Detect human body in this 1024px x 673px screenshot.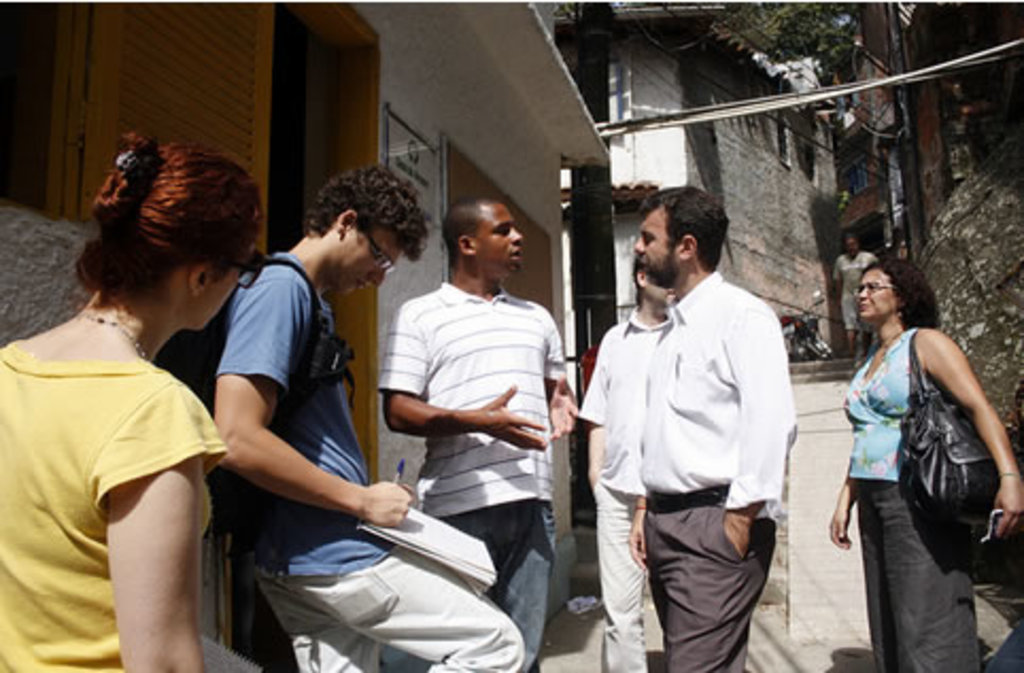
Detection: Rect(831, 246, 884, 365).
